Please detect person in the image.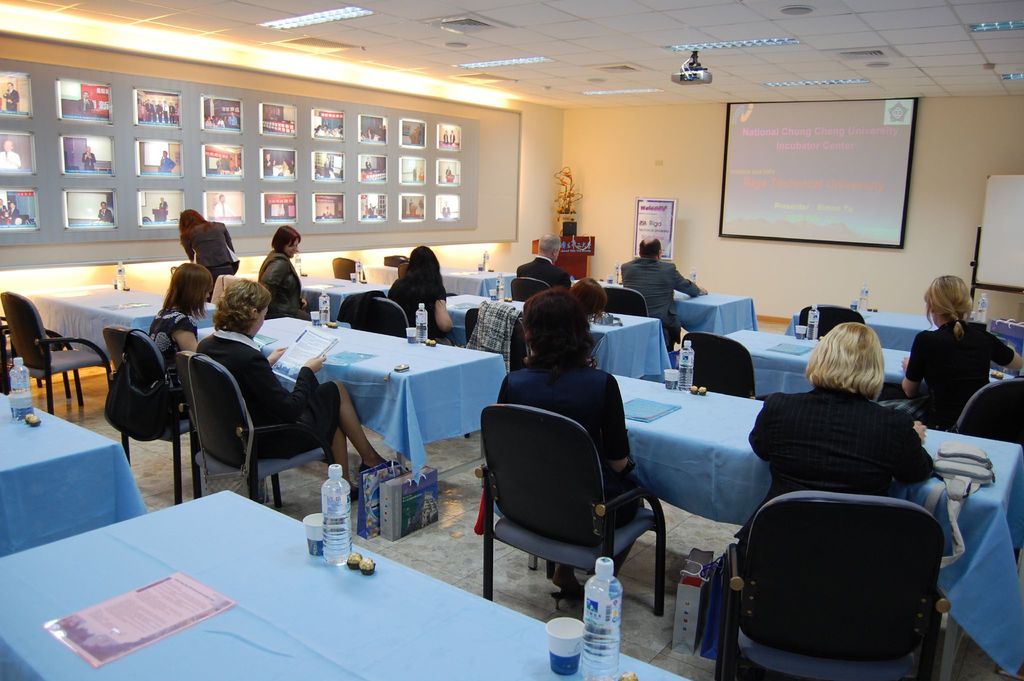
441,202,451,218.
